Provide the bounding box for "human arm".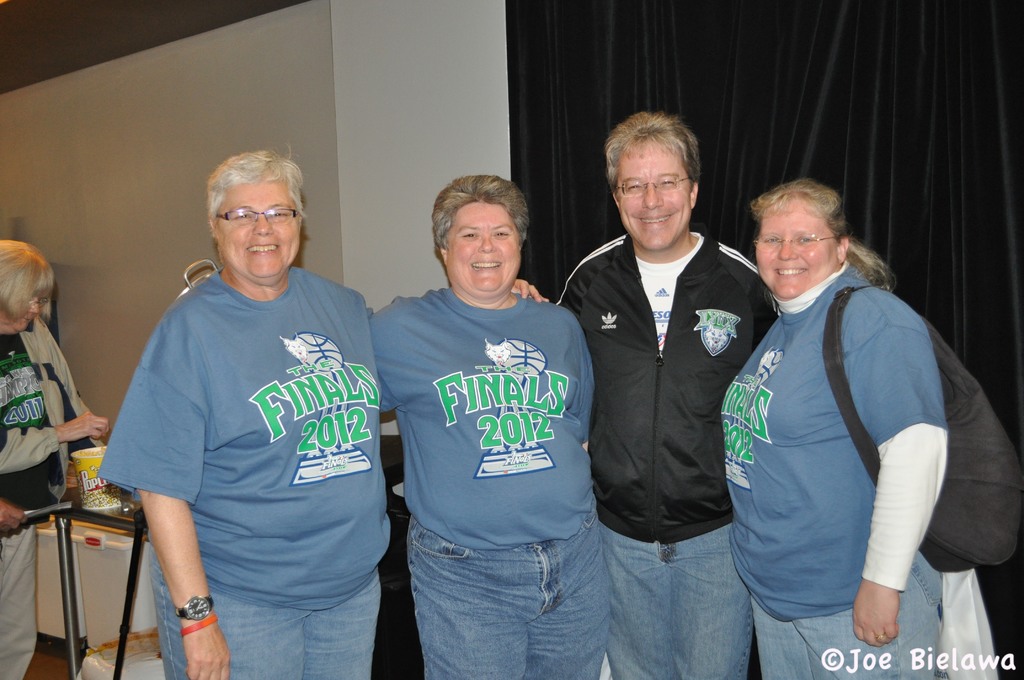
bbox(0, 419, 120, 483).
